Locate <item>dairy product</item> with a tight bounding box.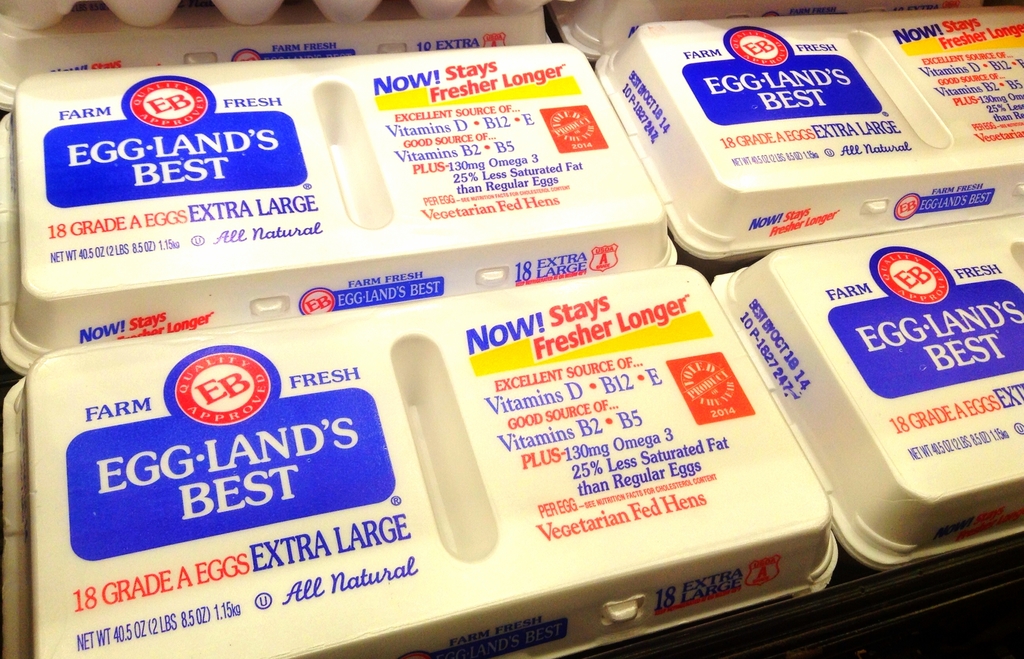
2, 42, 686, 368.
